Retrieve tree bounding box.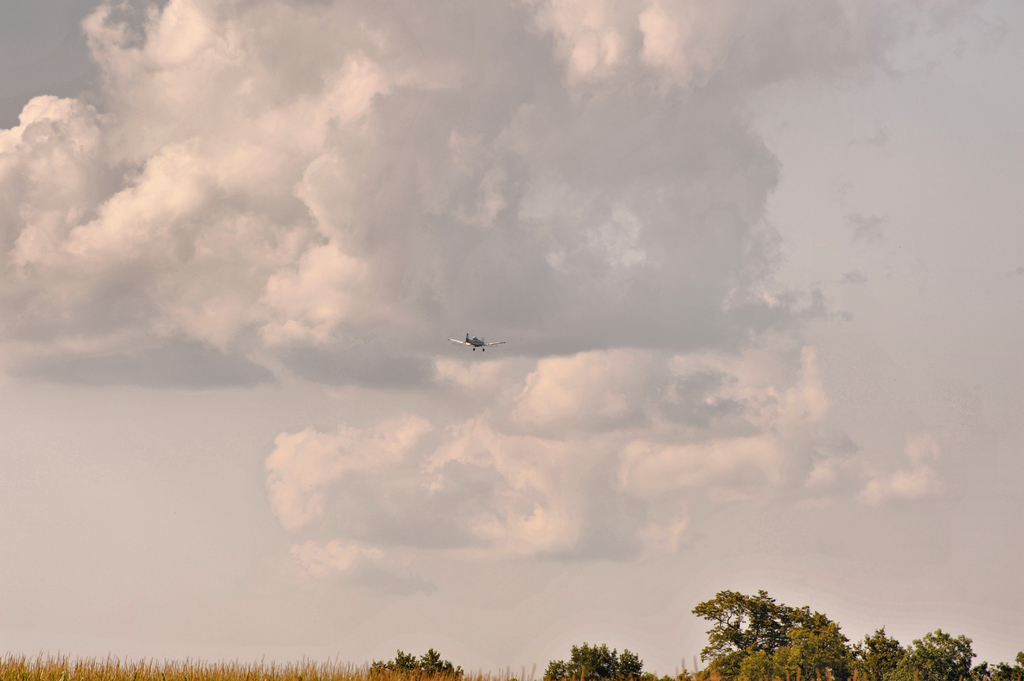
Bounding box: <box>543,643,645,677</box>.
